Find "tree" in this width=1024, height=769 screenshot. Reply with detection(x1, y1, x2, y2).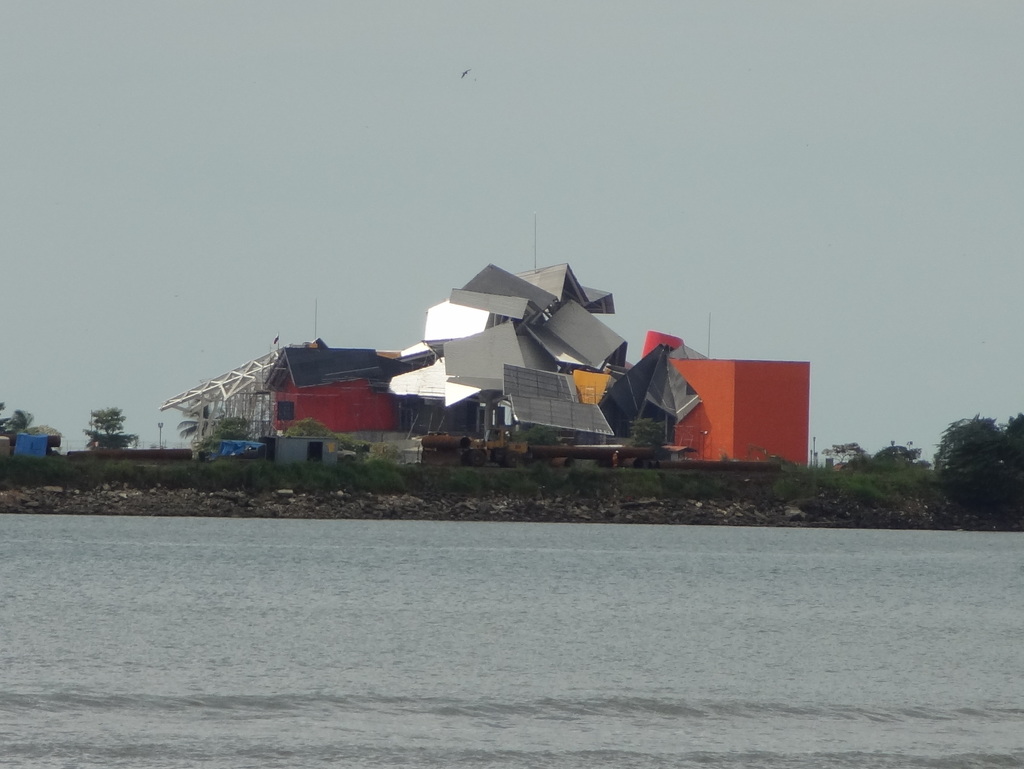
detection(84, 407, 132, 448).
